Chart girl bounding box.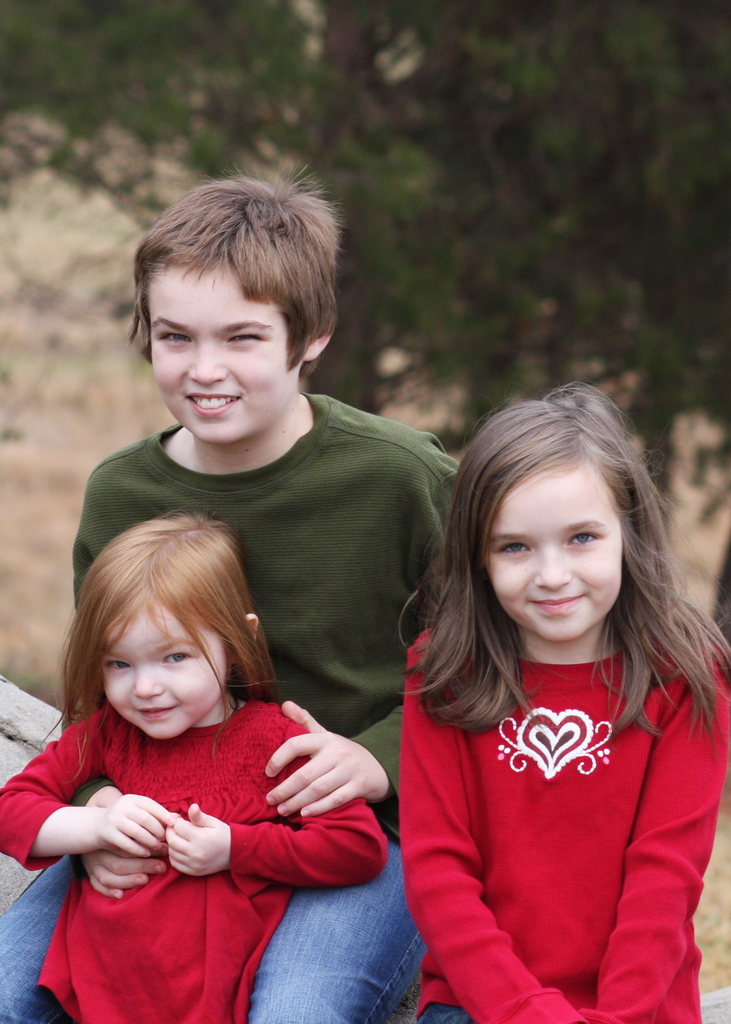
Charted: bbox=[0, 512, 388, 1023].
